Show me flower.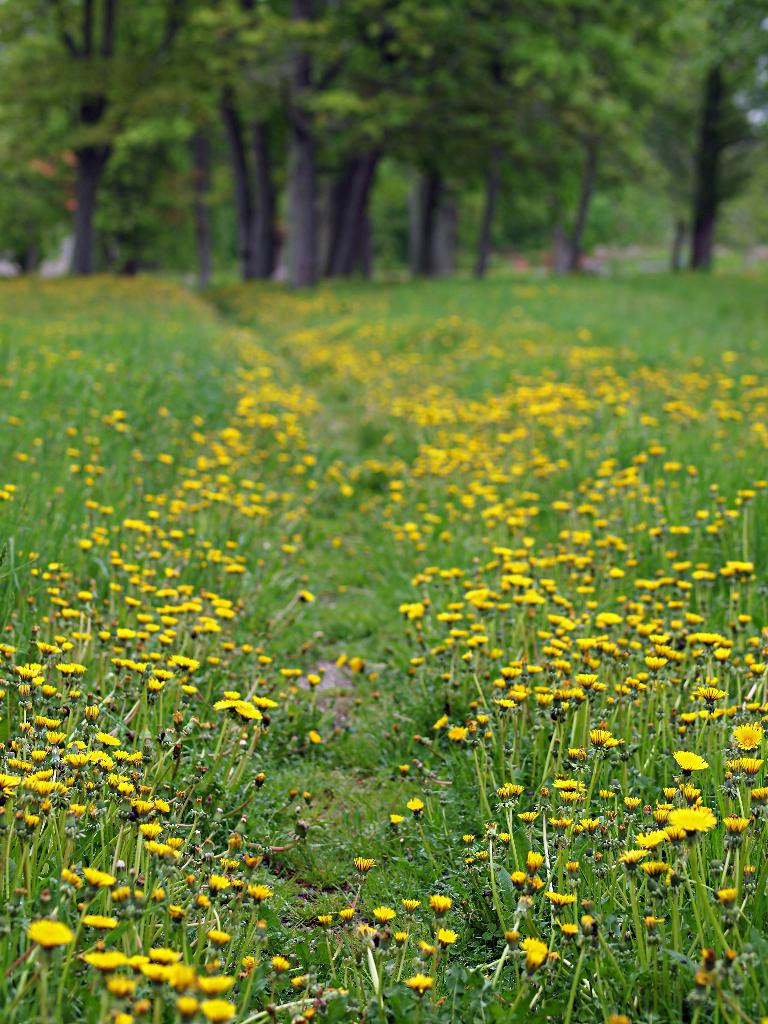
flower is here: 198 973 240 996.
